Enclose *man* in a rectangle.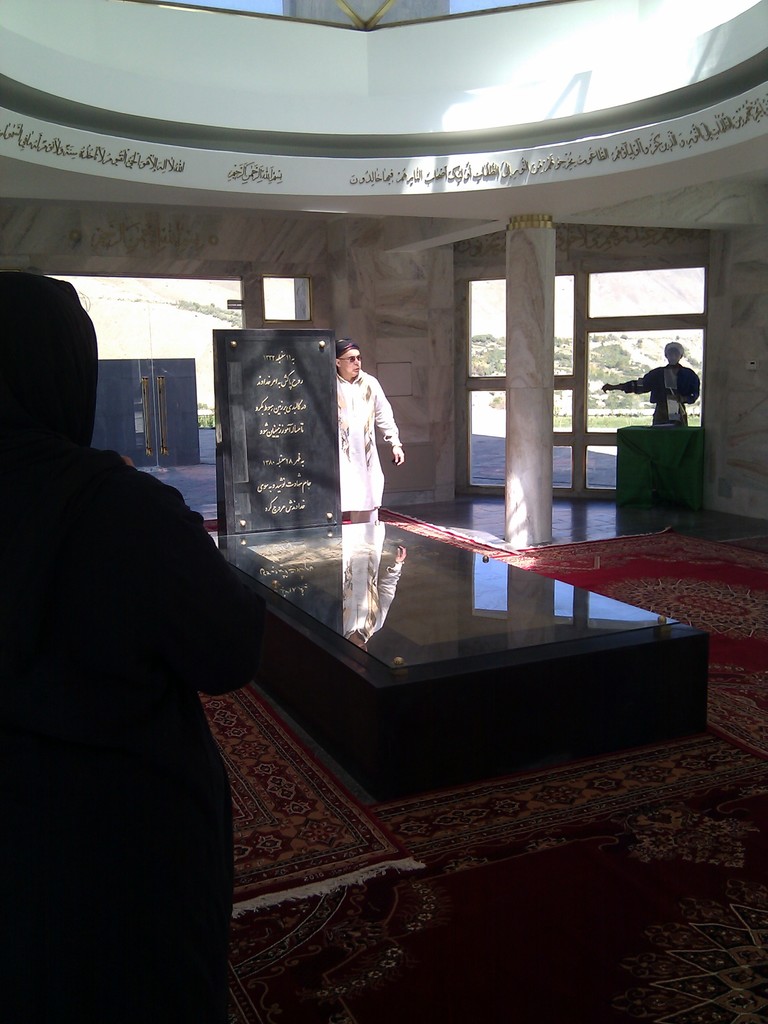
(x1=312, y1=328, x2=415, y2=535).
